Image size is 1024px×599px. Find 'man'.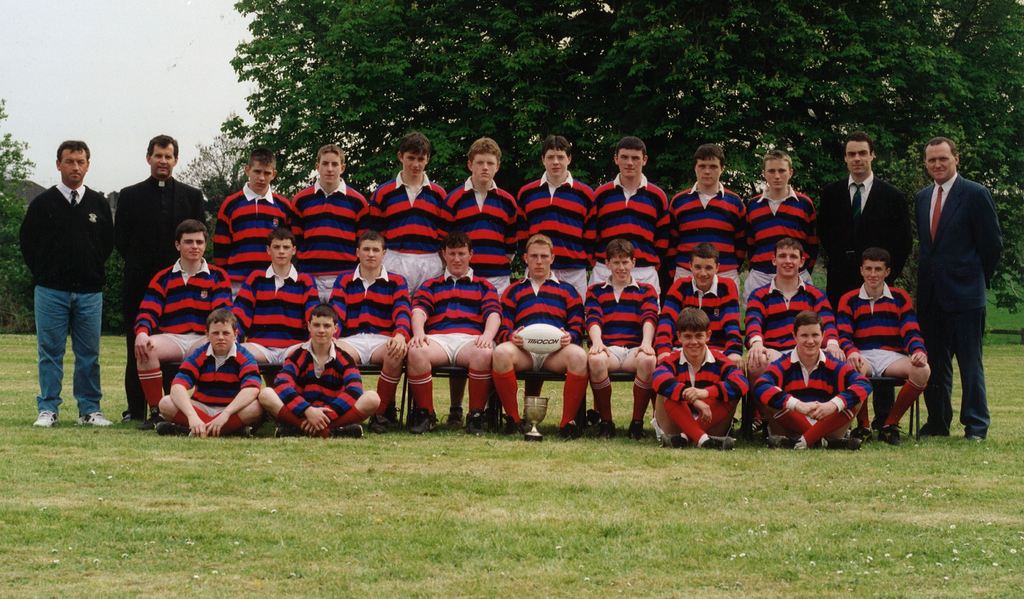
{"left": 14, "top": 137, "right": 119, "bottom": 428}.
